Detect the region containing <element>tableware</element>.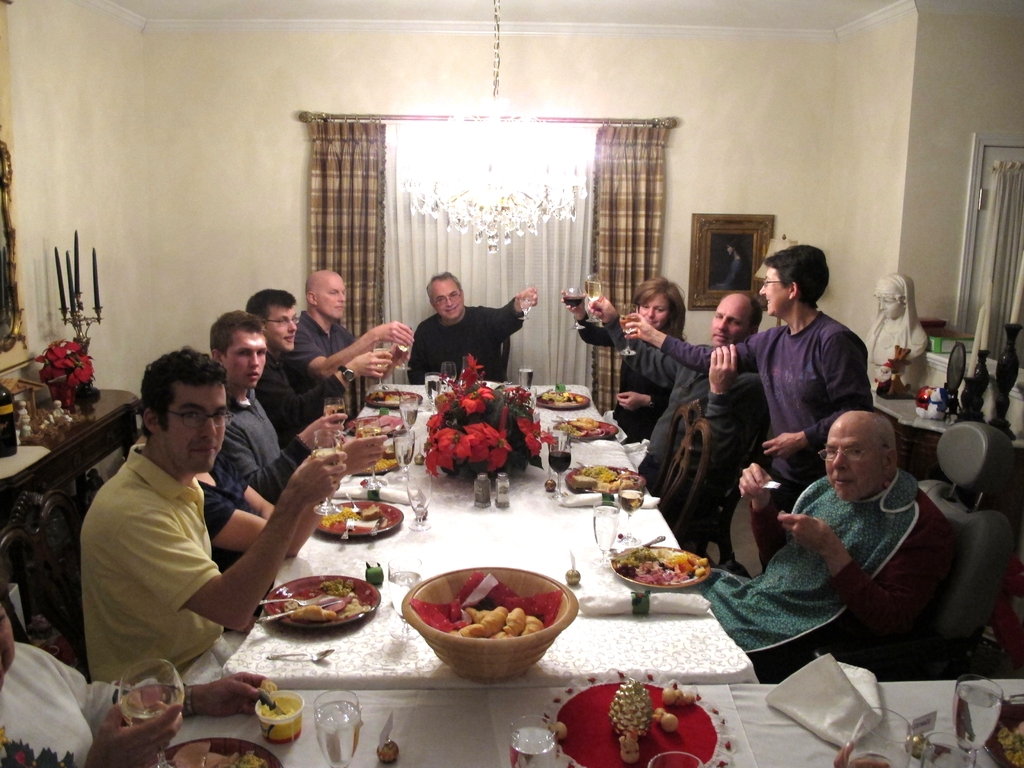
pyautogui.locateOnScreen(551, 413, 619, 440).
